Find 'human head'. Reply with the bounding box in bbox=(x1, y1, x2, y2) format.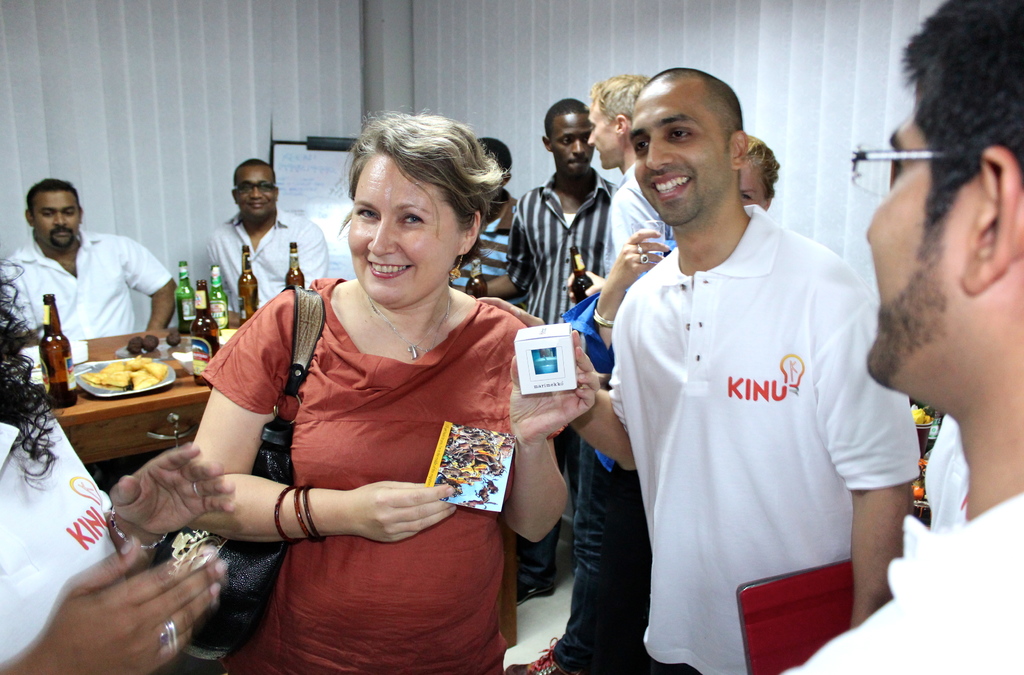
bbox=(326, 109, 500, 297).
